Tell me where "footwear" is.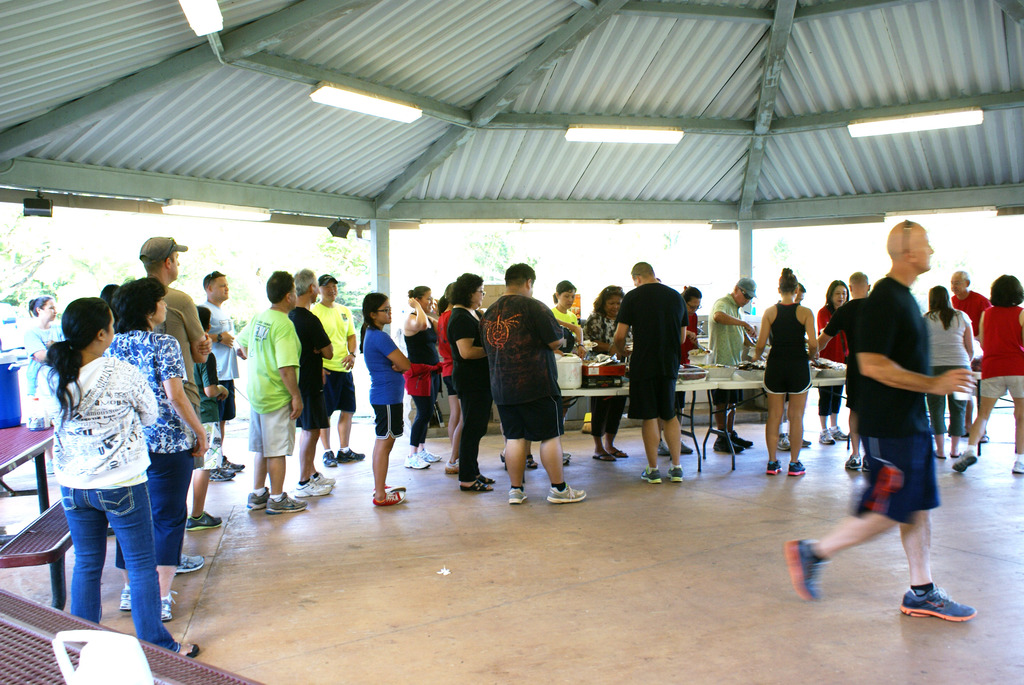
"footwear" is at select_region(788, 458, 808, 476).
